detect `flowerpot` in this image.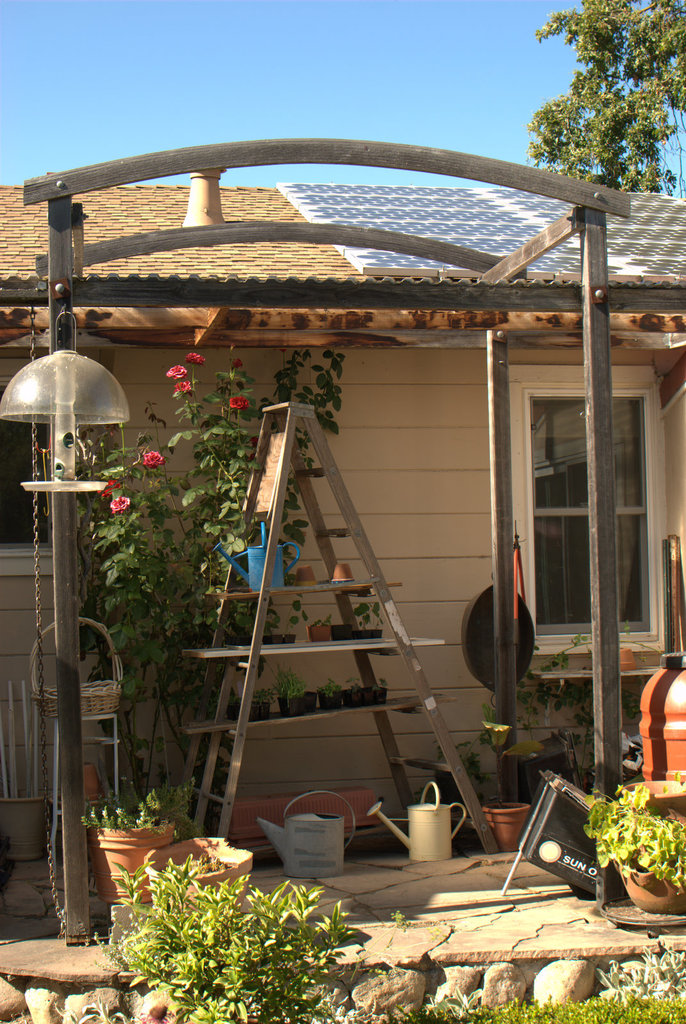
Detection: 600, 796, 682, 903.
